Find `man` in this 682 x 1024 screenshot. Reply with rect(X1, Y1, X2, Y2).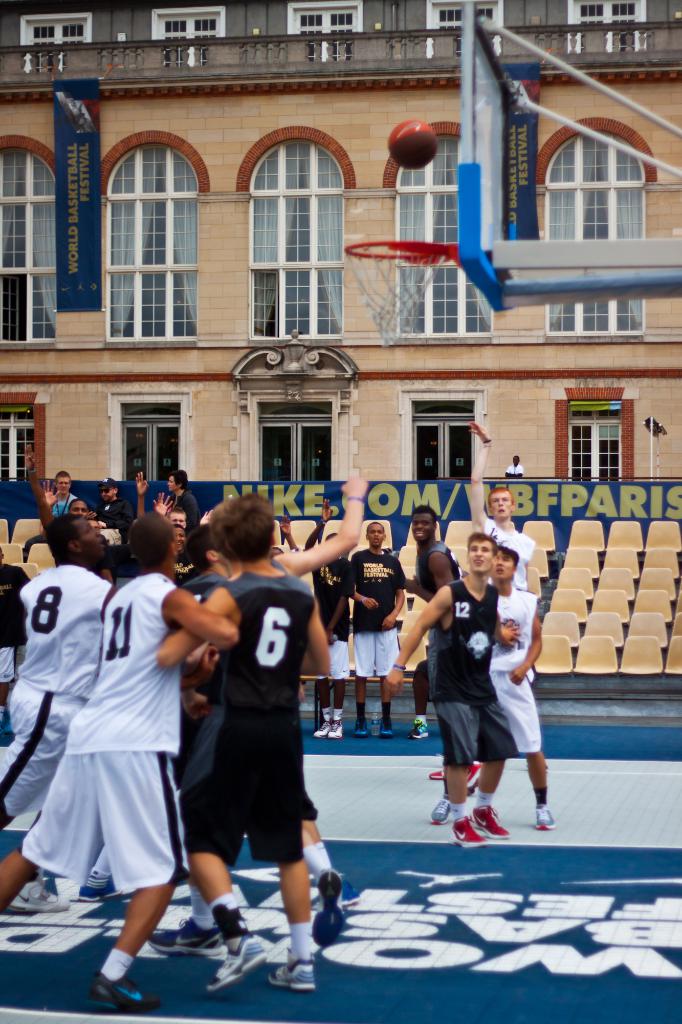
rect(431, 545, 561, 830).
